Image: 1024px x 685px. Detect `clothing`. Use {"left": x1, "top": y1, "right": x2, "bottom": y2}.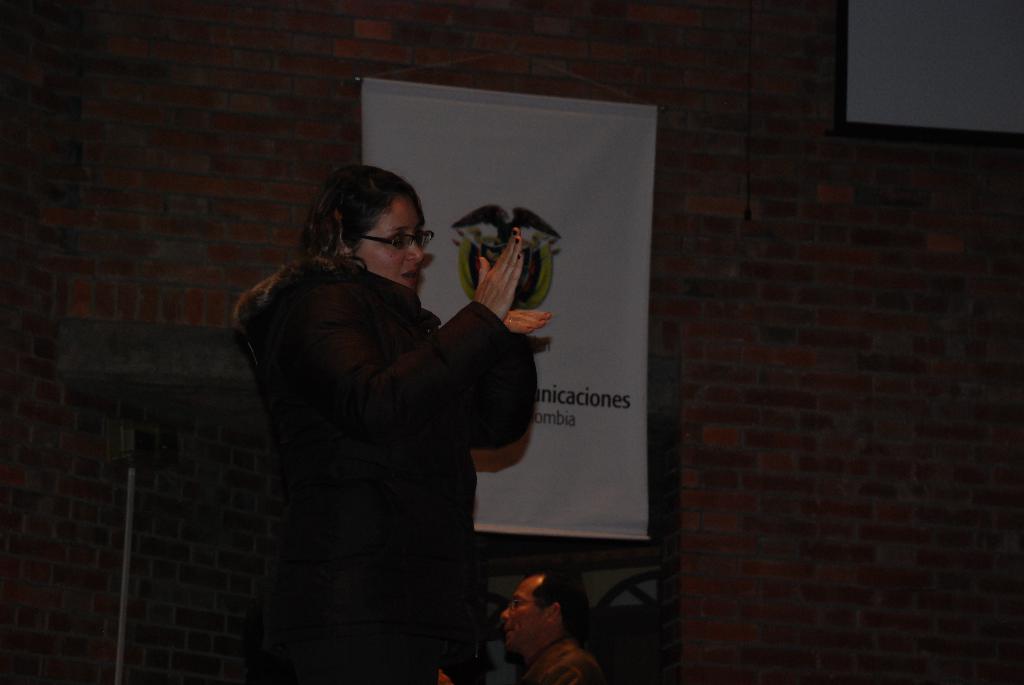
{"left": 246, "top": 162, "right": 549, "bottom": 663}.
